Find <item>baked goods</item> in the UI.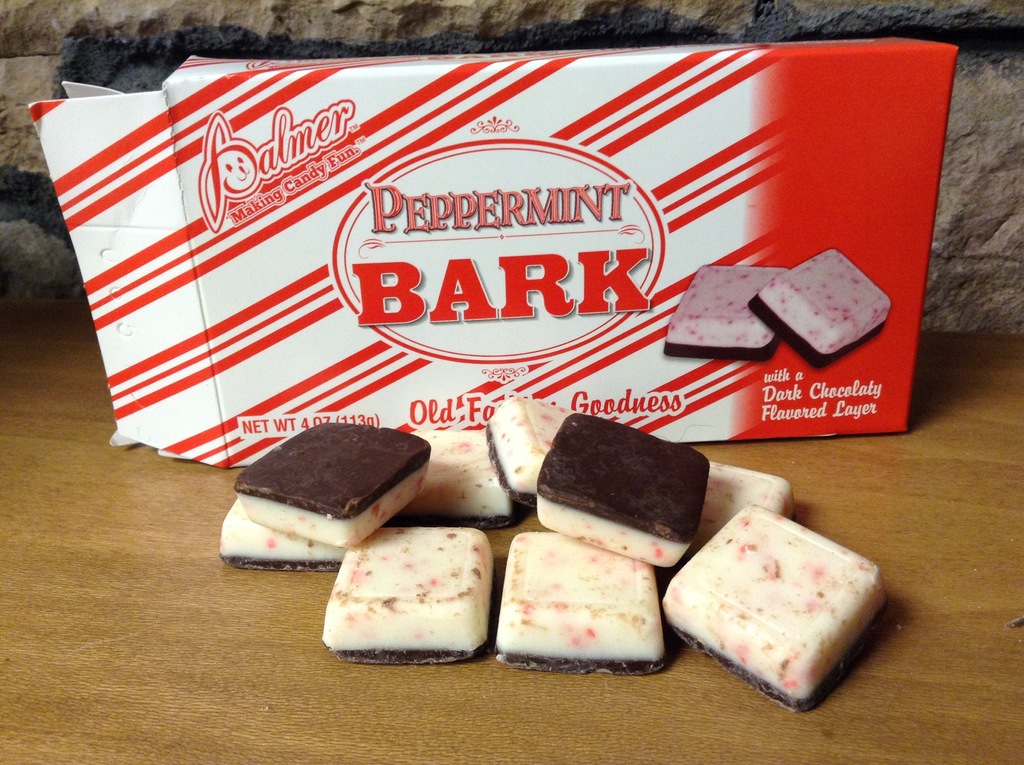
UI element at l=653, t=504, r=888, b=711.
